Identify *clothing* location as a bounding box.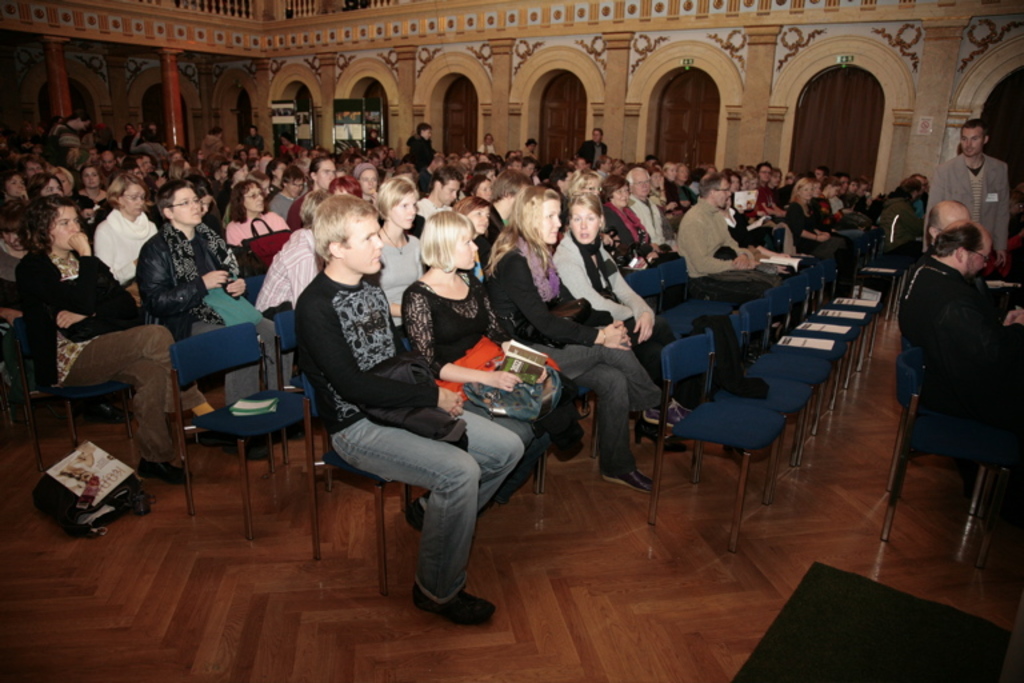
[91, 207, 160, 299].
